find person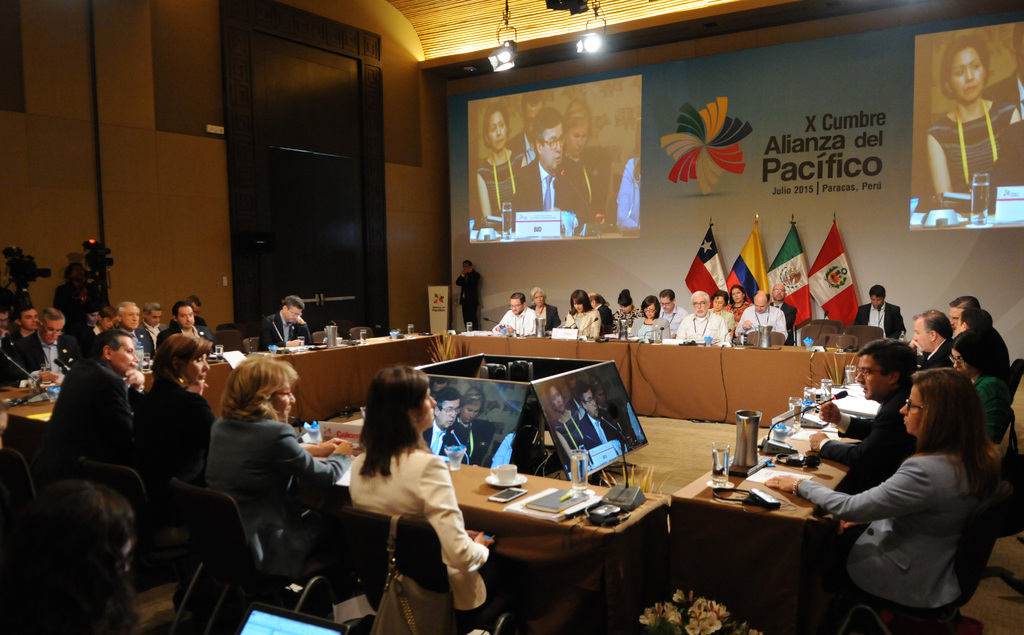
<box>735,291,796,340</box>
